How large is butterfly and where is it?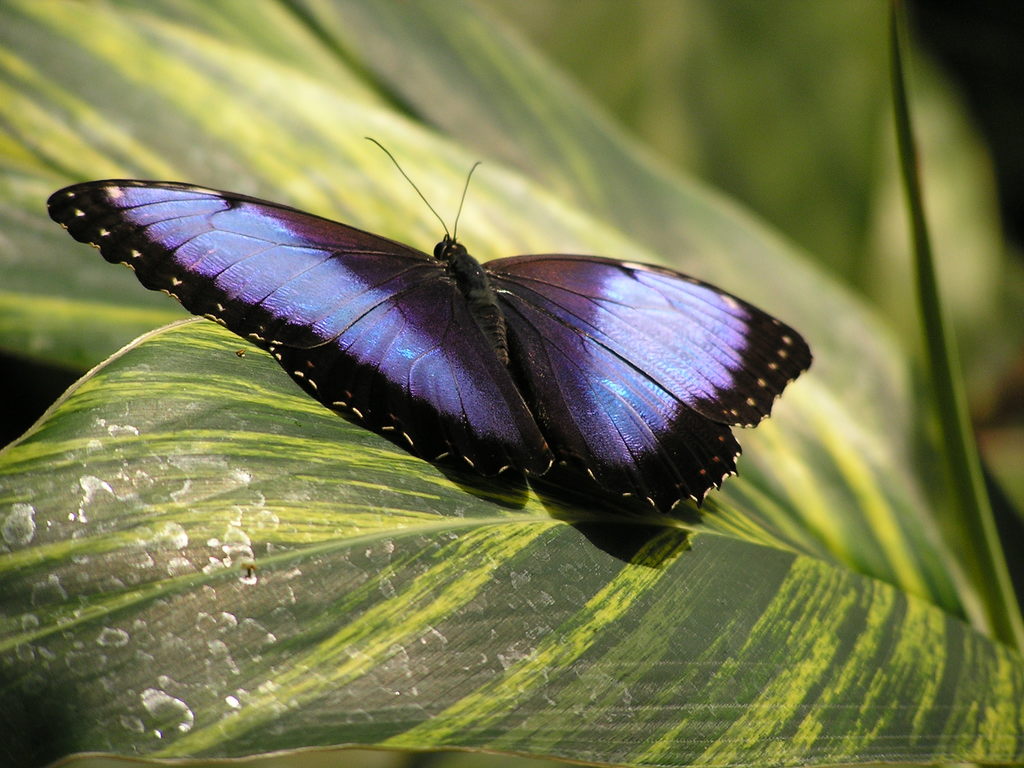
Bounding box: 70 127 783 545.
